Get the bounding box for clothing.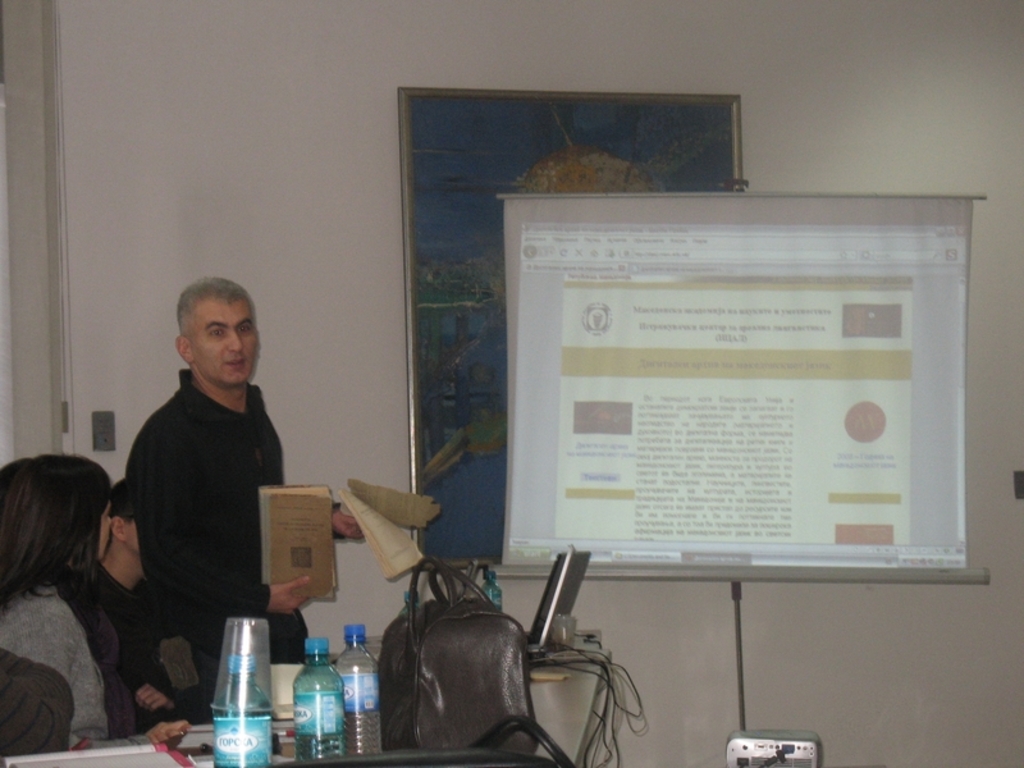
{"left": 97, "top": 559, "right": 225, "bottom": 737}.
